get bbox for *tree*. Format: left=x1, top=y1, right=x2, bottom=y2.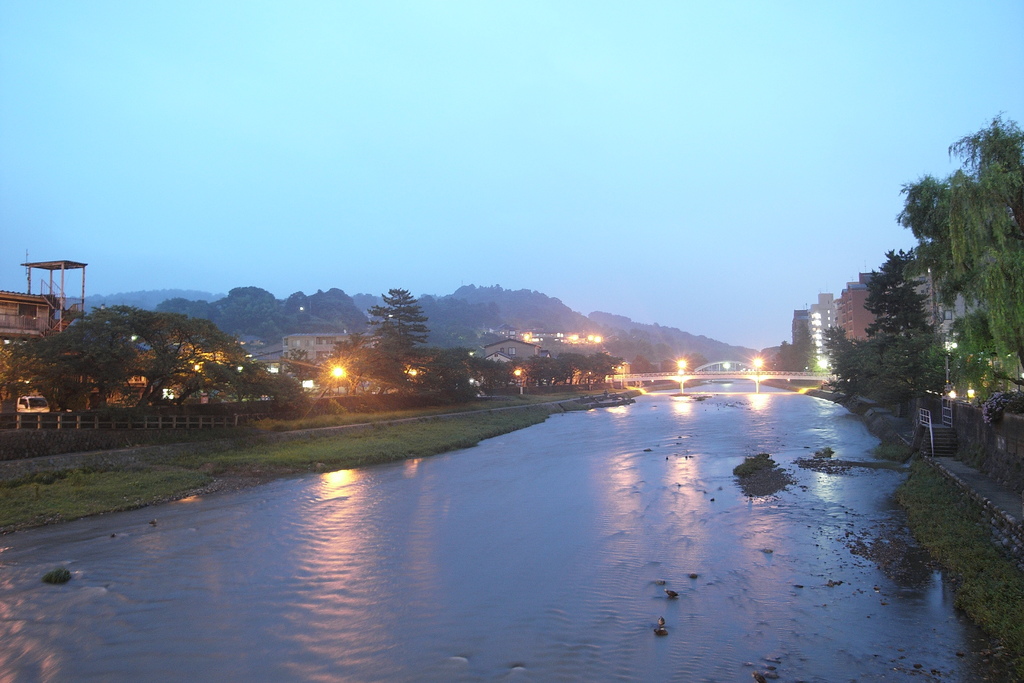
left=896, top=102, right=1023, bottom=383.
